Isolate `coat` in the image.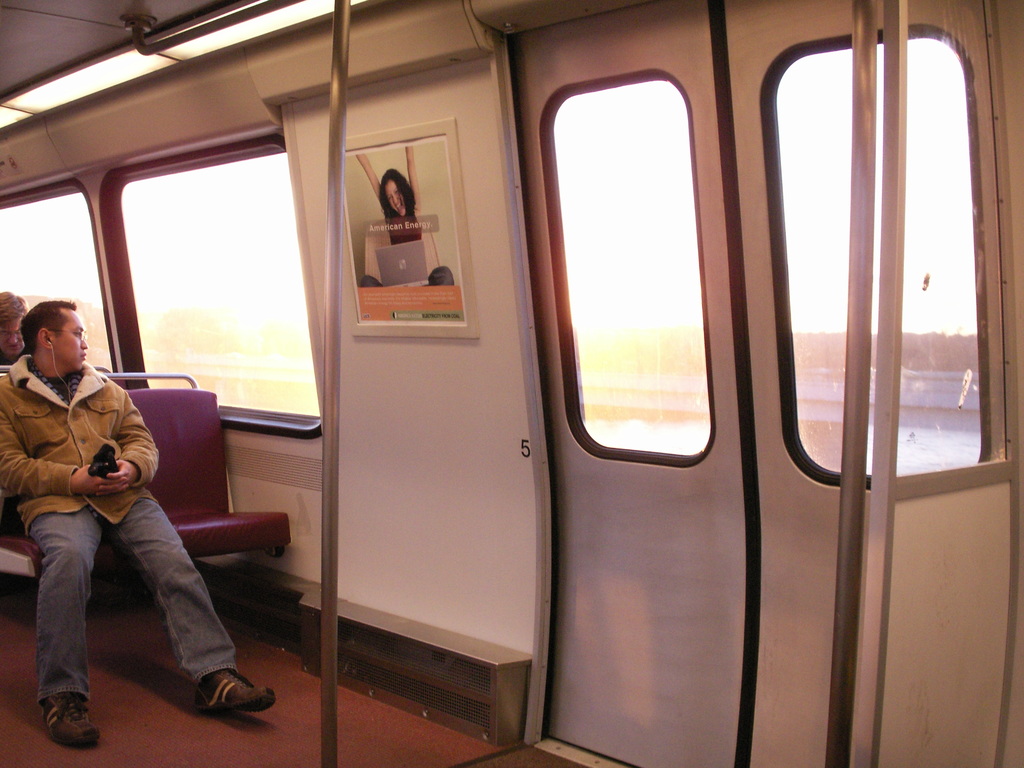
Isolated region: left=0, top=353, right=159, bottom=538.
